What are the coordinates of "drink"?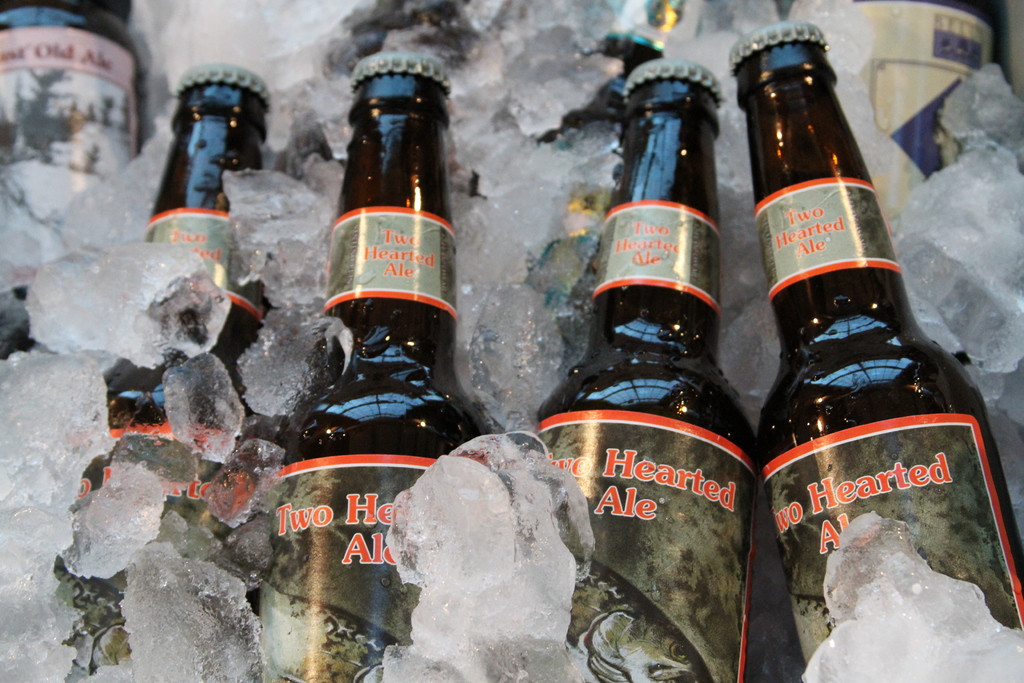
l=539, t=64, r=774, b=682.
